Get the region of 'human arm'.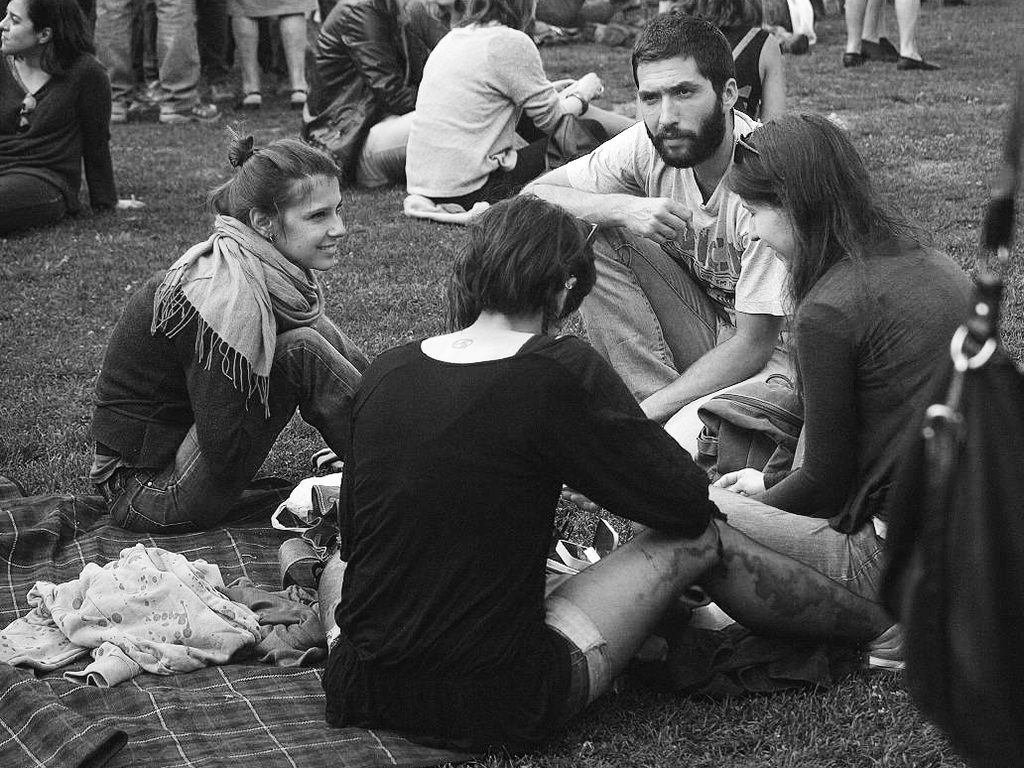
<region>88, 62, 145, 216</region>.
